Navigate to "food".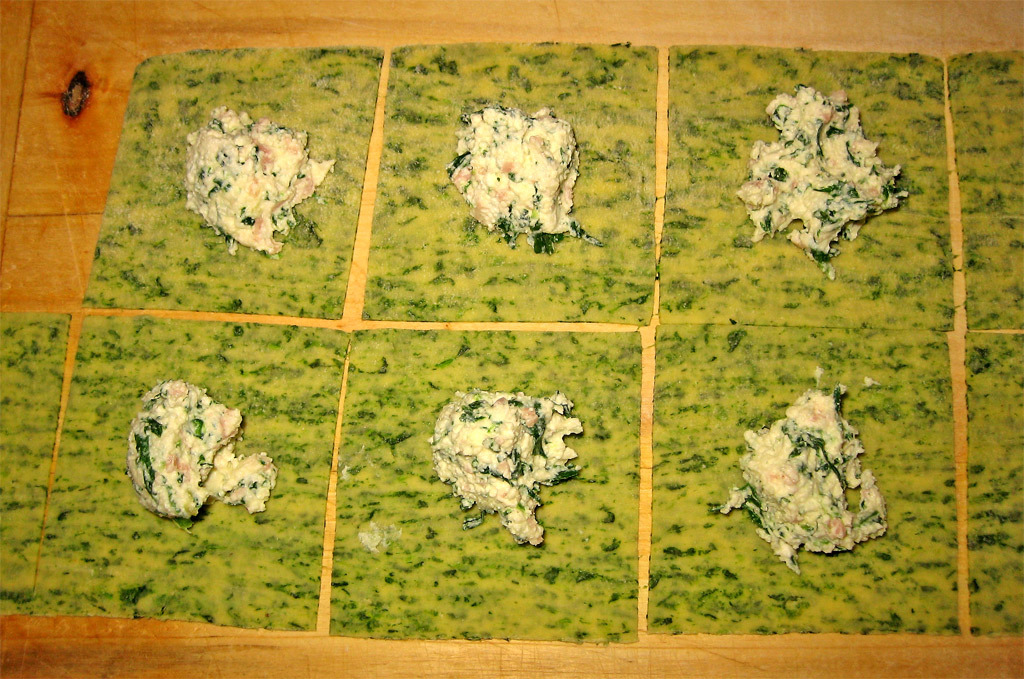
Navigation target: <region>728, 84, 914, 270</region>.
